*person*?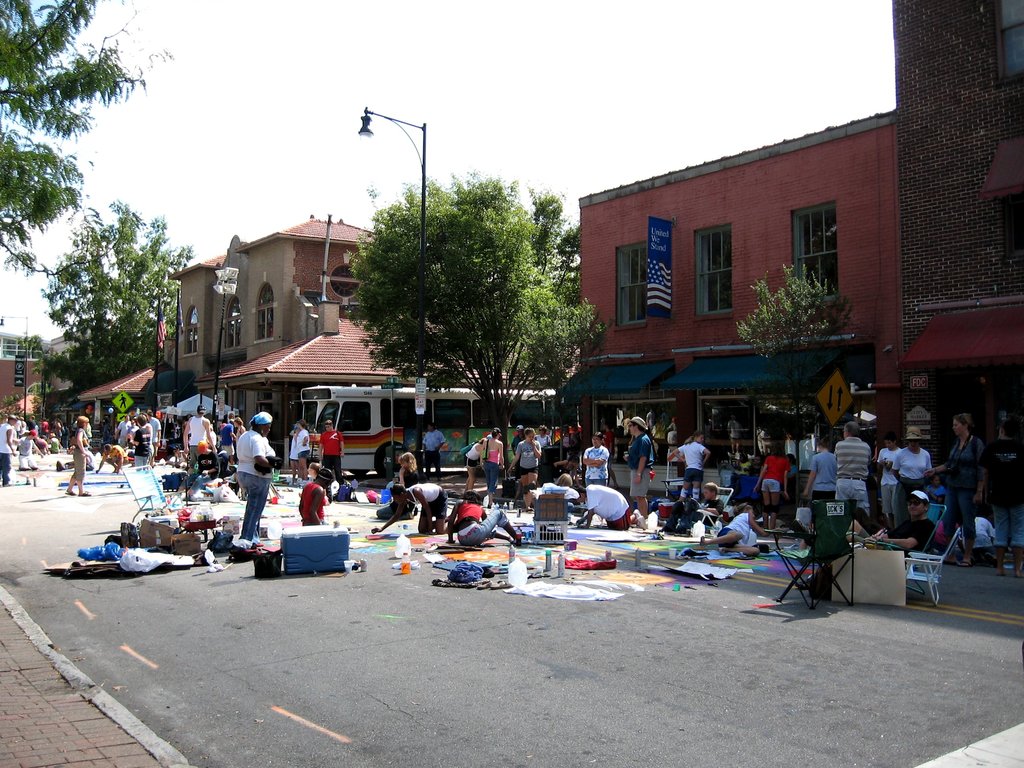
bbox=(283, 419, 312, 479)
